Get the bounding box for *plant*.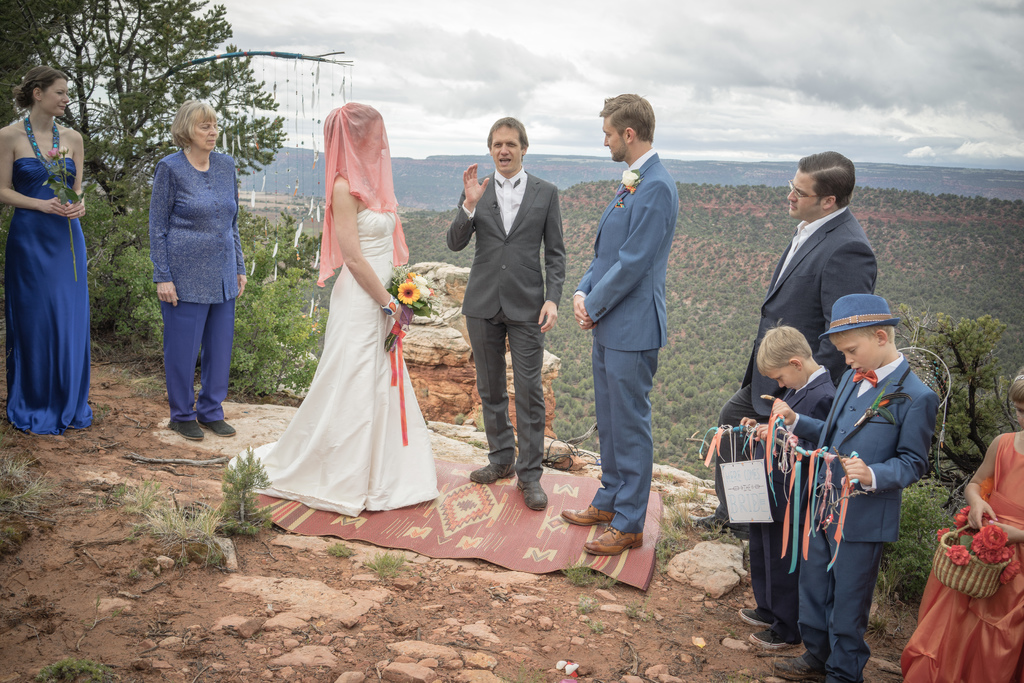
71/483/122/518.
